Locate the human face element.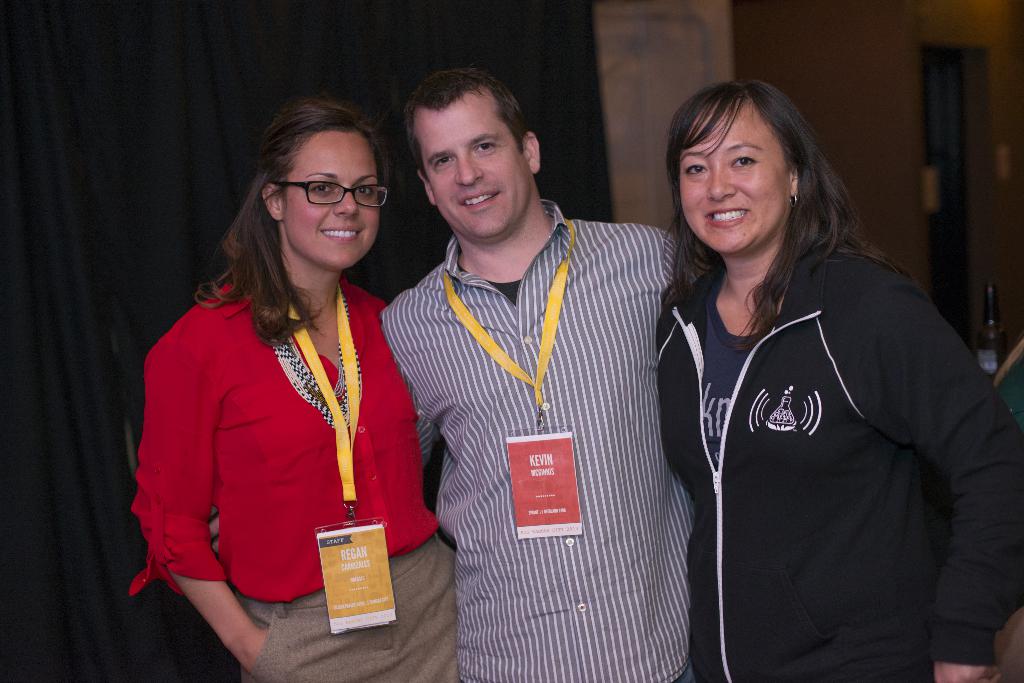
Element bbox: [x1=284, y1=129, x2=382, y2=266].
